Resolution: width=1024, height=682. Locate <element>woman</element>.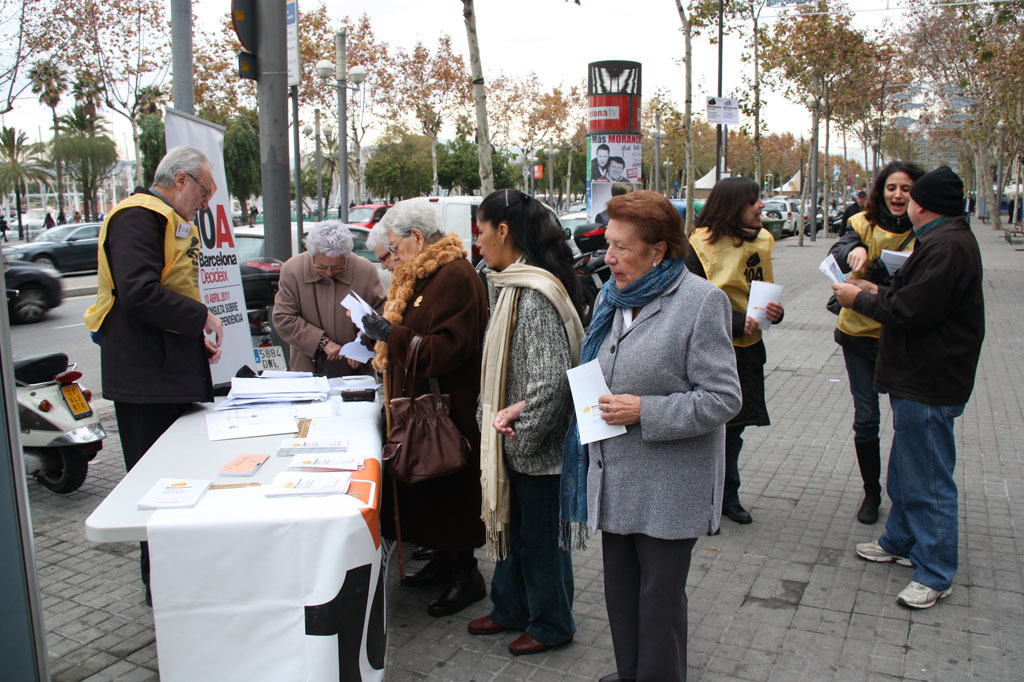
crop(275, 213, 385, 380).
